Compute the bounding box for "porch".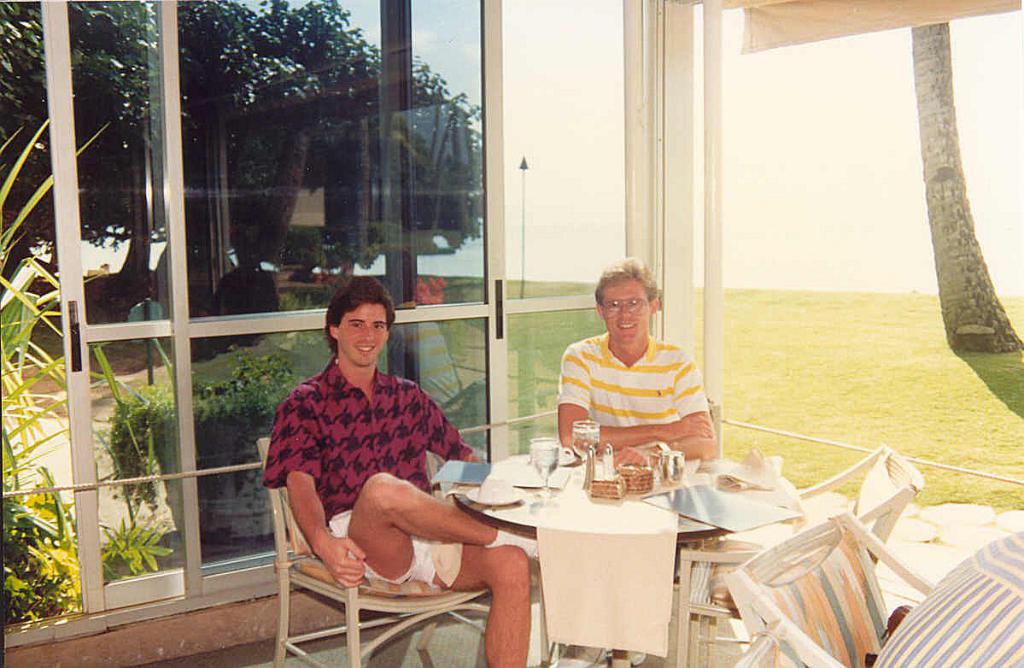
[x1=0, y1=415, x2=1023, y2=667].
